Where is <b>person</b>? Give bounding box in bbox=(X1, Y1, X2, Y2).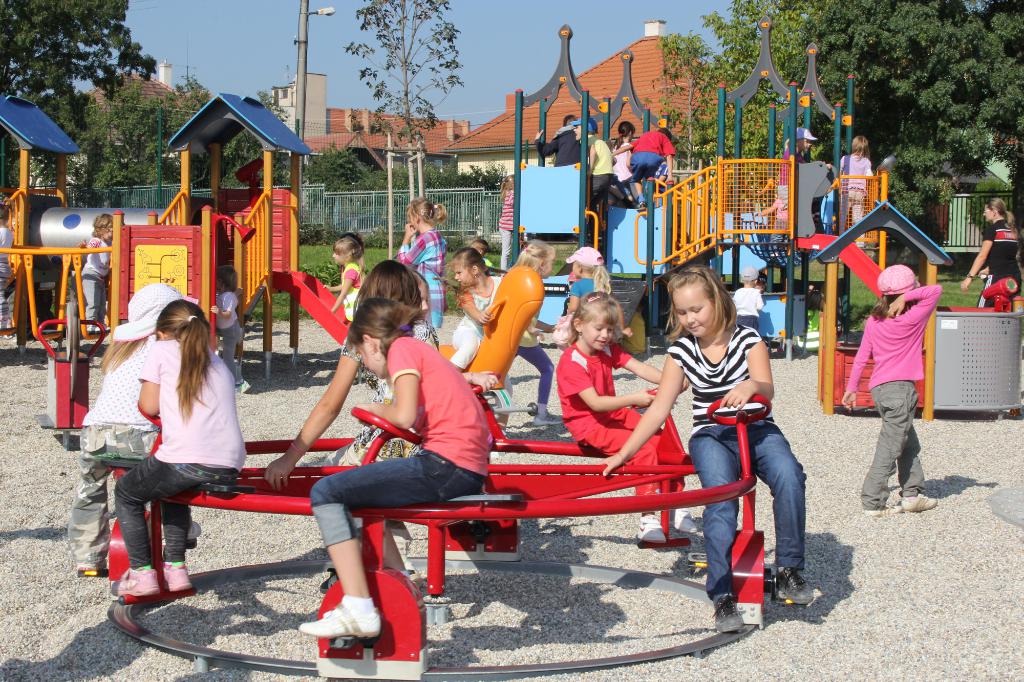
bbox=(77, 211, 112, 333).
